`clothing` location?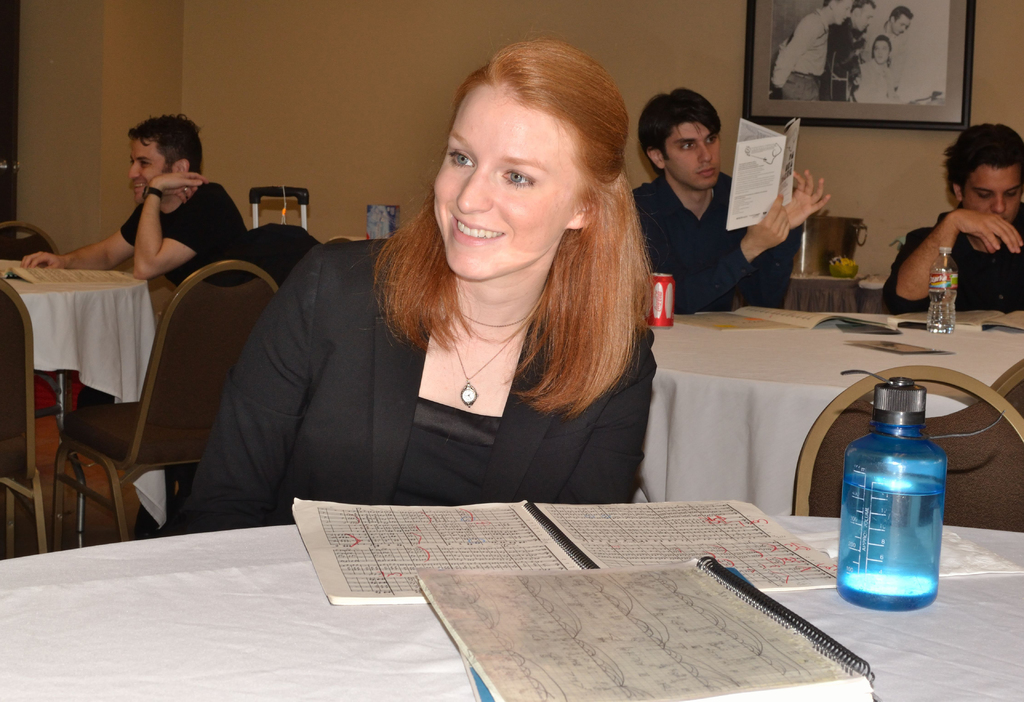
184:212:680:515
